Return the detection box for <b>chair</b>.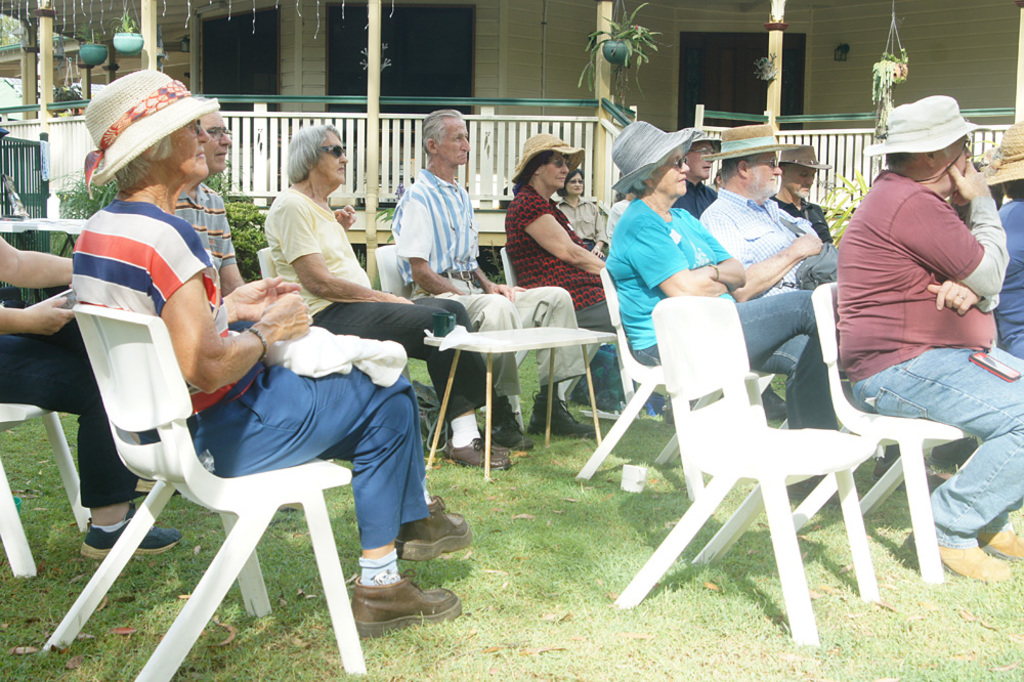
l=498, t=248, r=648, b=424.
